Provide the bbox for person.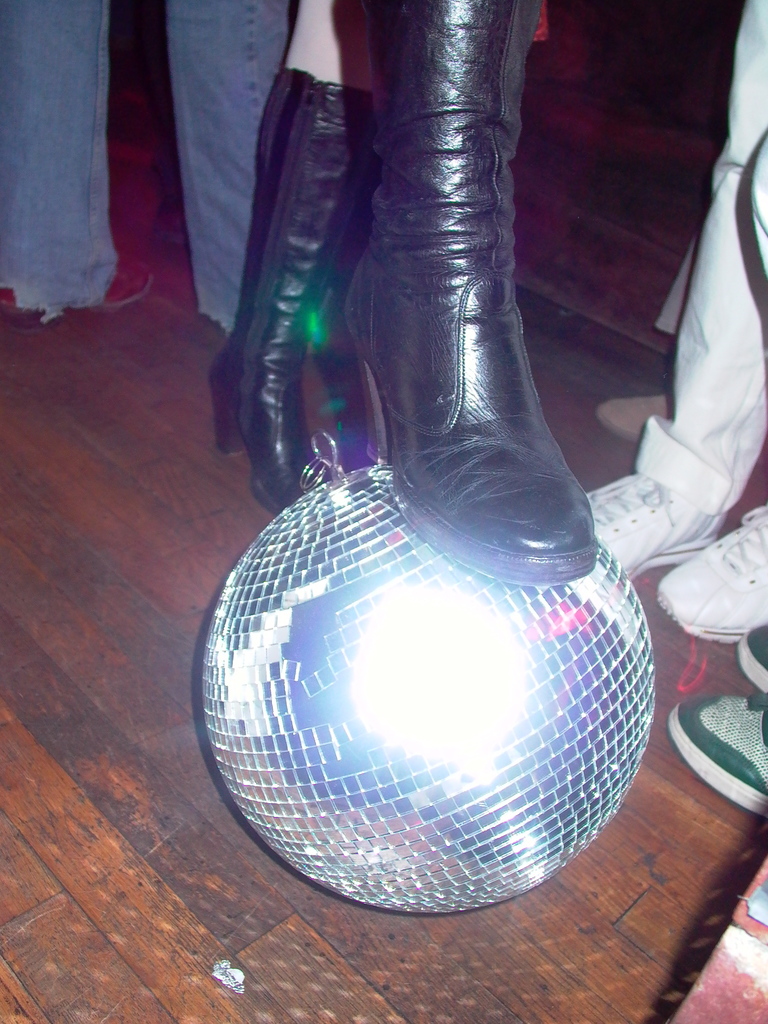
666,627,767,824.
